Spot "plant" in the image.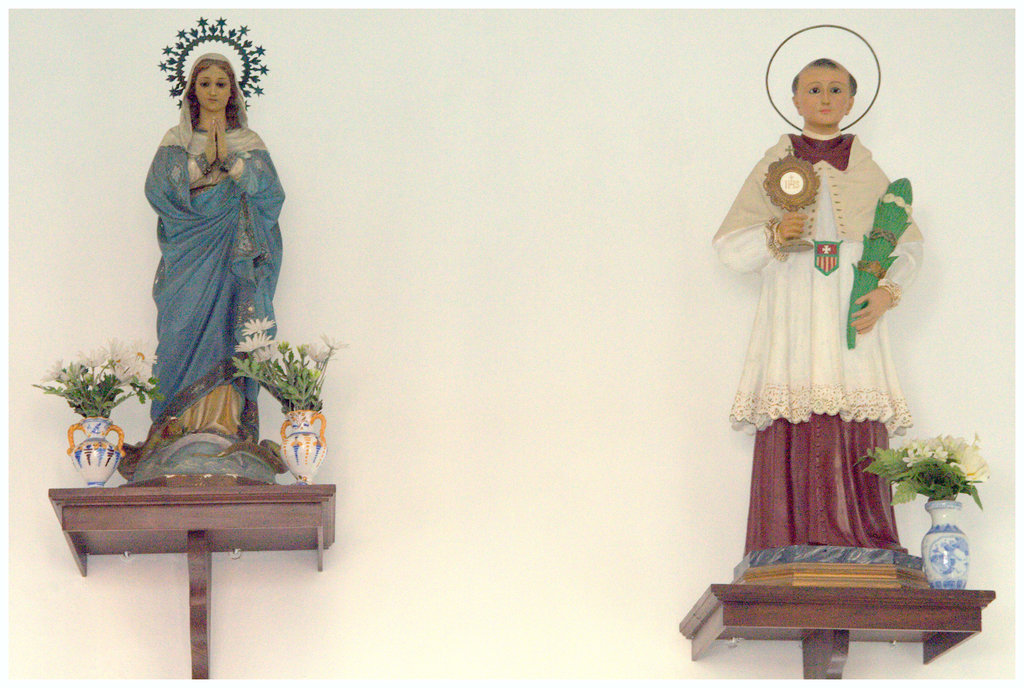
"plant" found at detection(850, 423, 995, 505).
